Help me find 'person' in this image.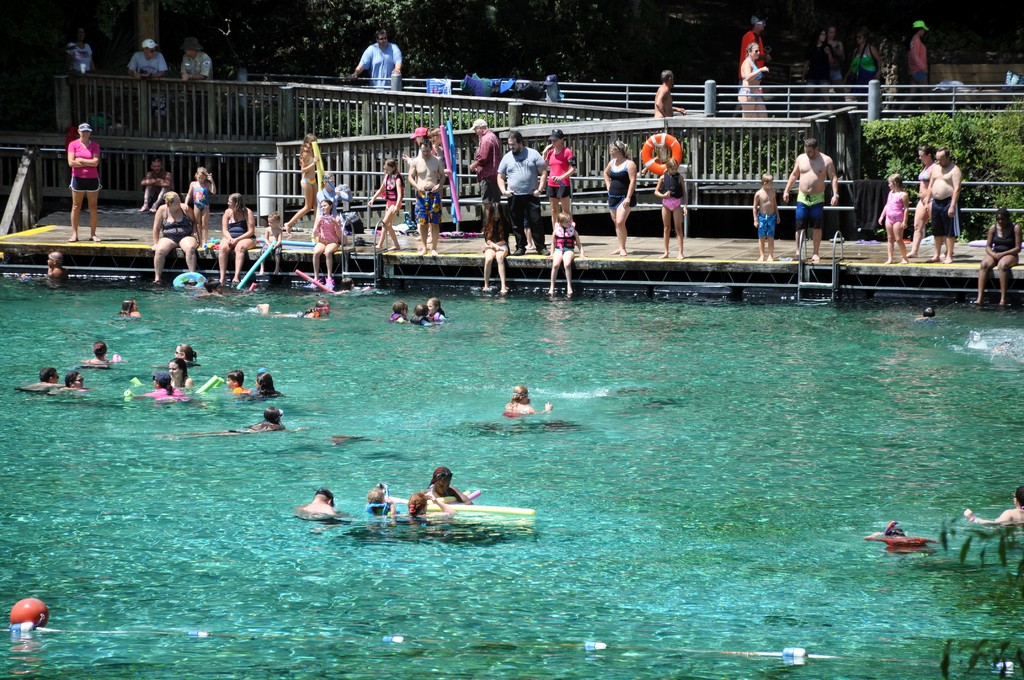
Found it: (800, 124, 856, 254).
